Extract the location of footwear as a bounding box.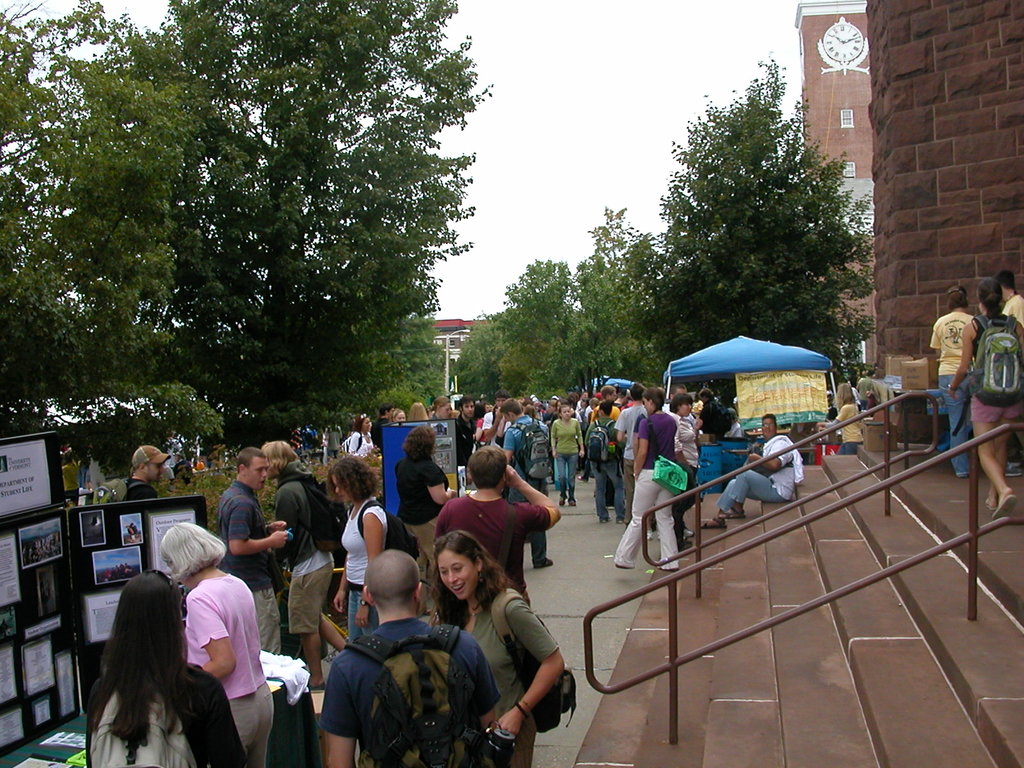
pyautogui.locateOnScreen(579, 474, 588, 481).
